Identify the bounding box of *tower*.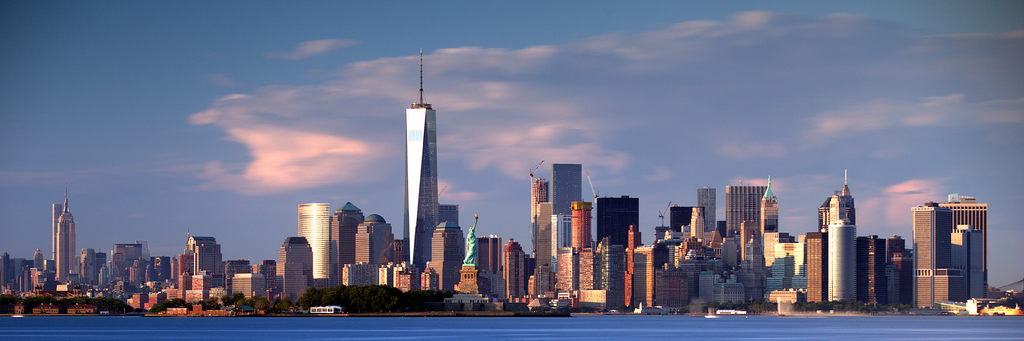
detection(300, 207, 331, 294).
